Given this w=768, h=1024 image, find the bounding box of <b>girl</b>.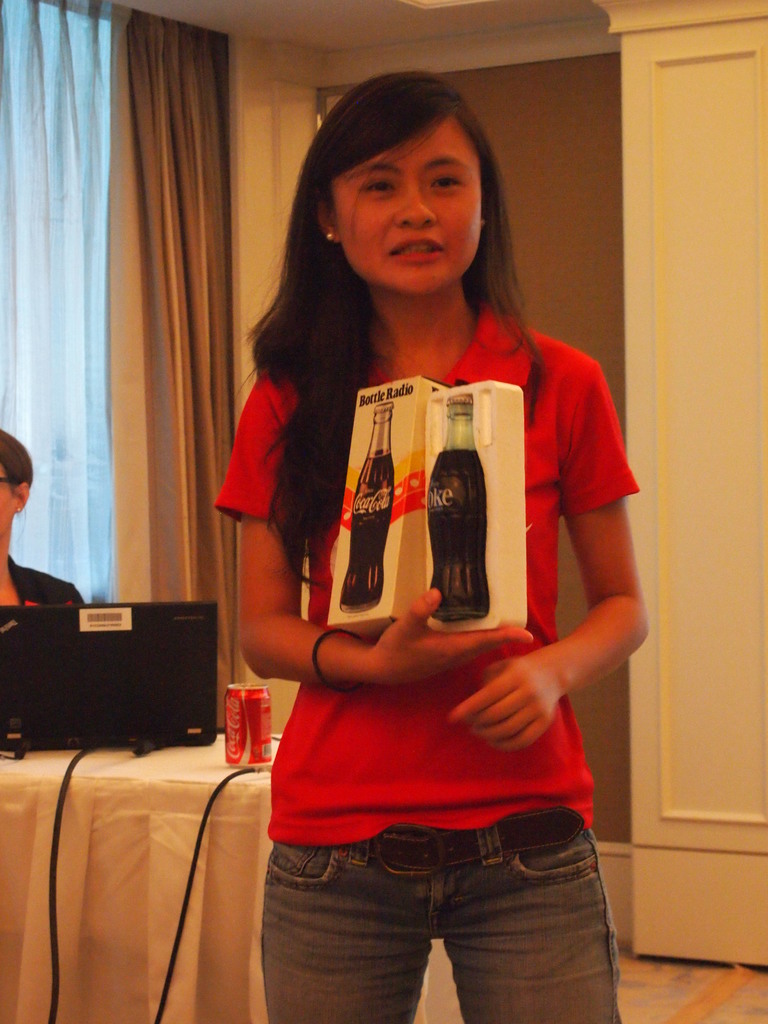
Rect(207, 68, 658, 1023).
